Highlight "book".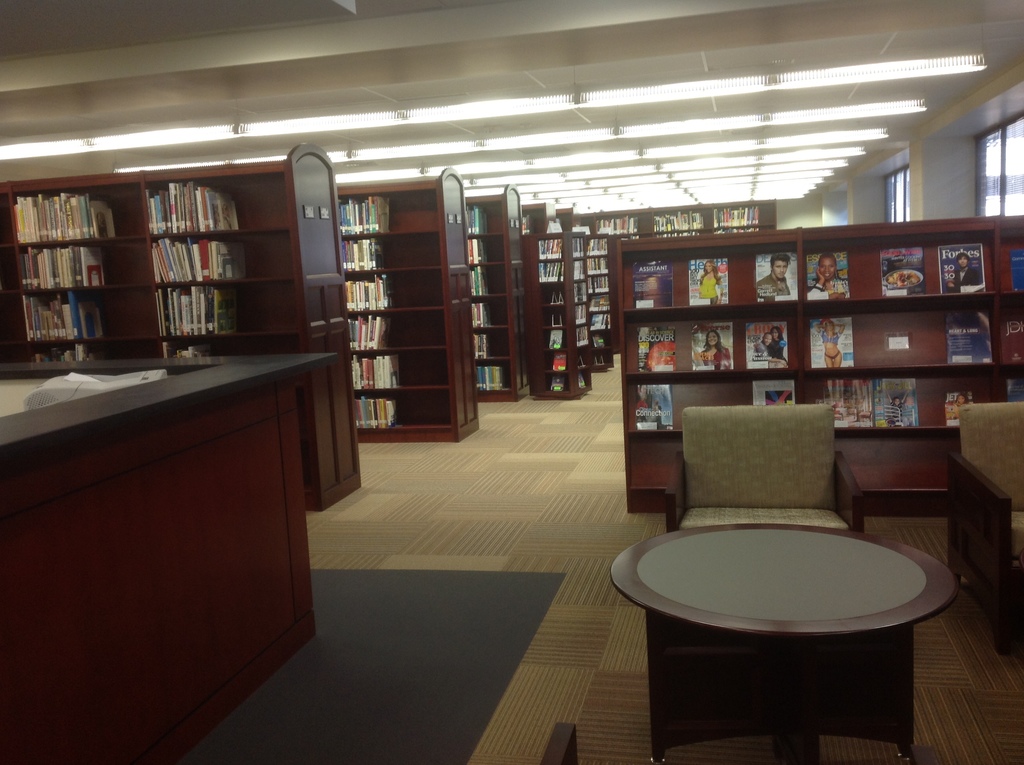
Highlighted region: <box>940,391,976,426</box>.
